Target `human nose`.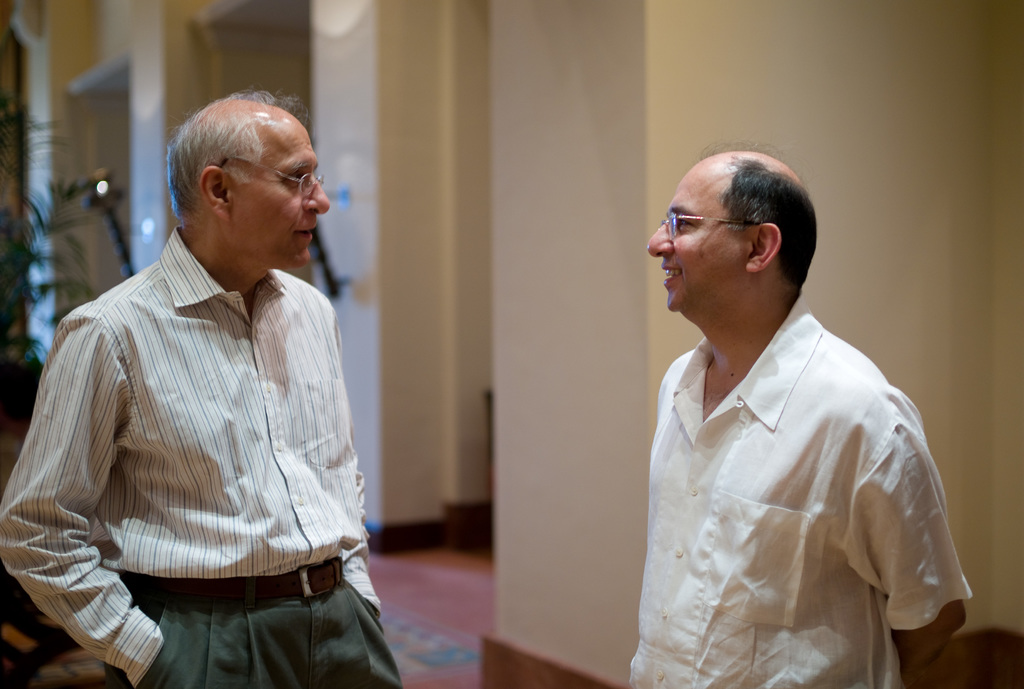
Target region: Rect(645, 219, 671, 259).
